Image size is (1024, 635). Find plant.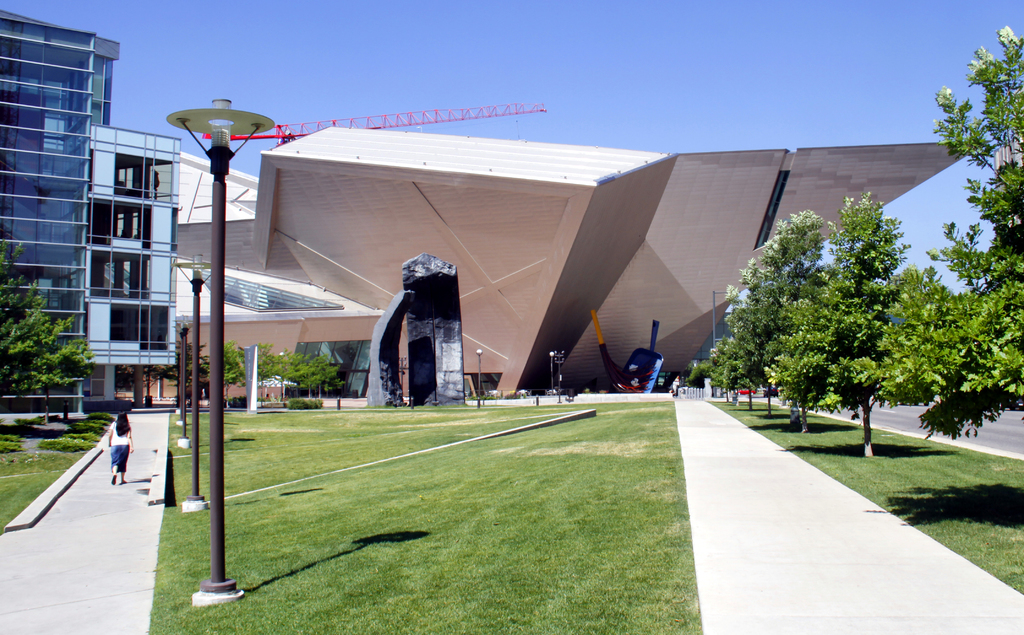
select_region(0, 432, 22, 453).
